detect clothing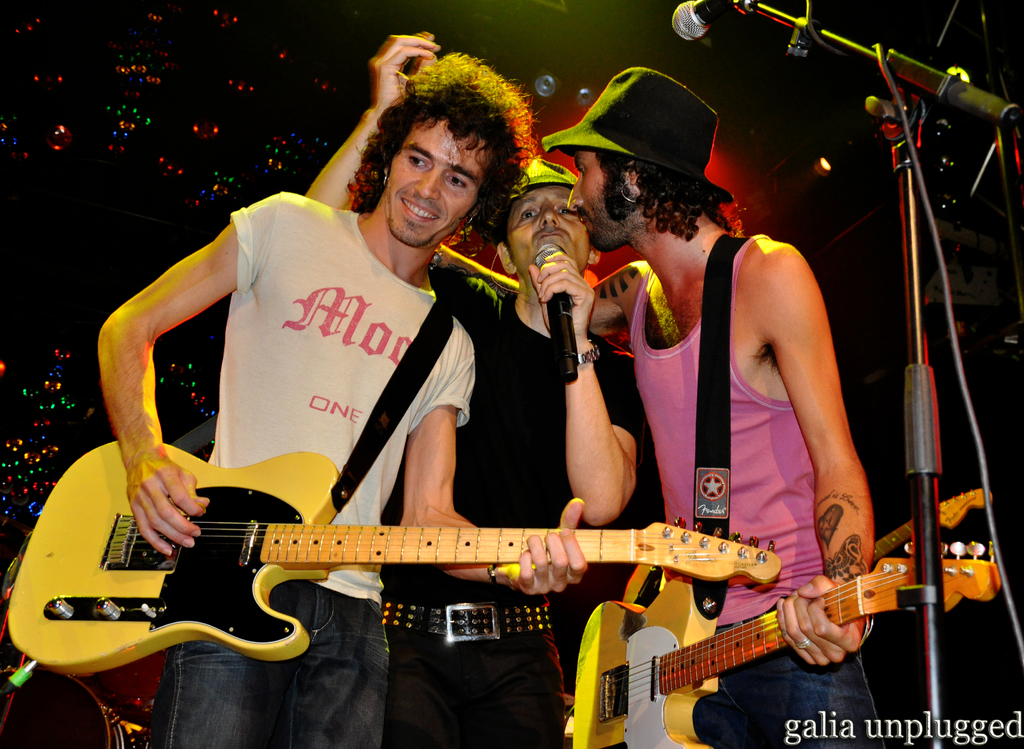
[x1=322, y1=255, x2=676, y2=748]
